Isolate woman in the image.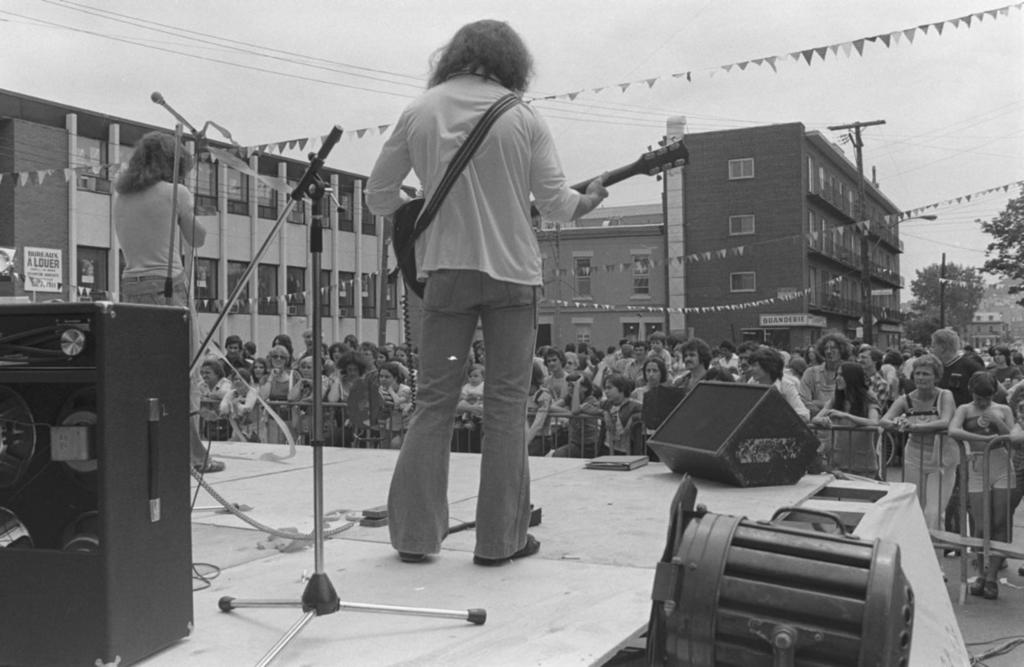
Isolated region: pyautogui.locateOnScreen(250, 362, 268, 385).
